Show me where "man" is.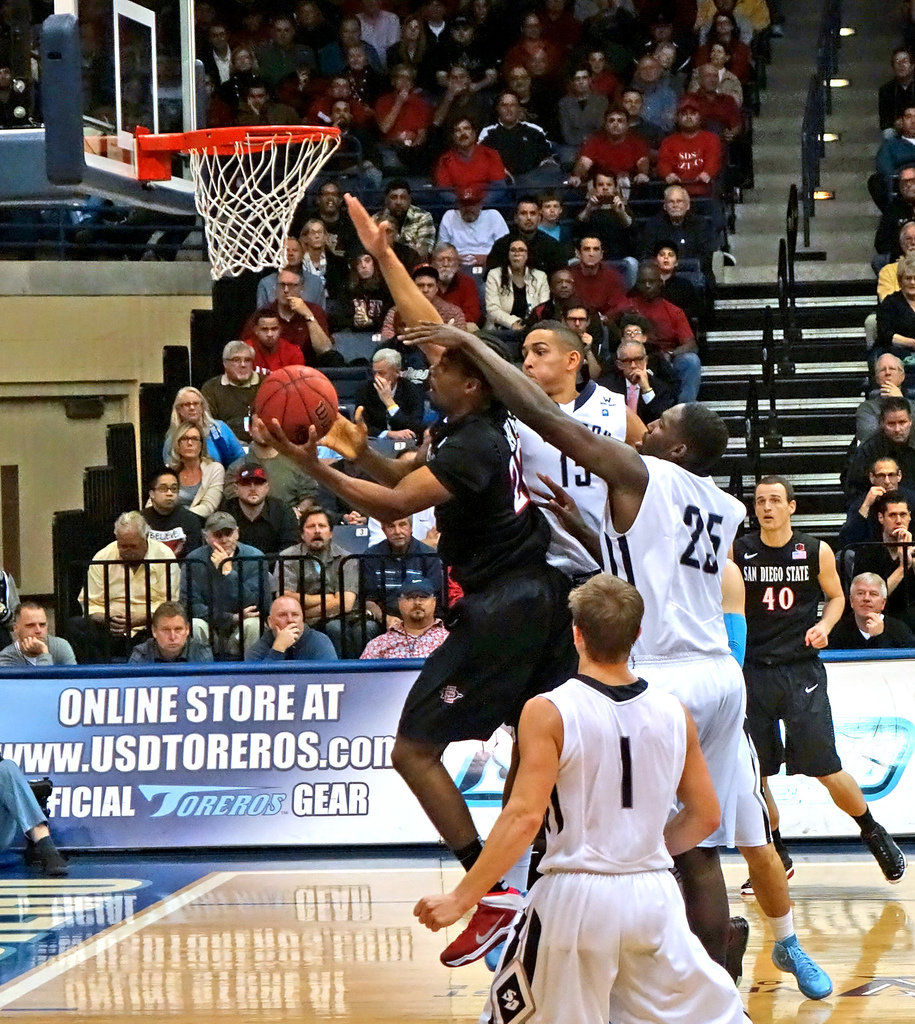
"man" is at 835,455,914,597.
